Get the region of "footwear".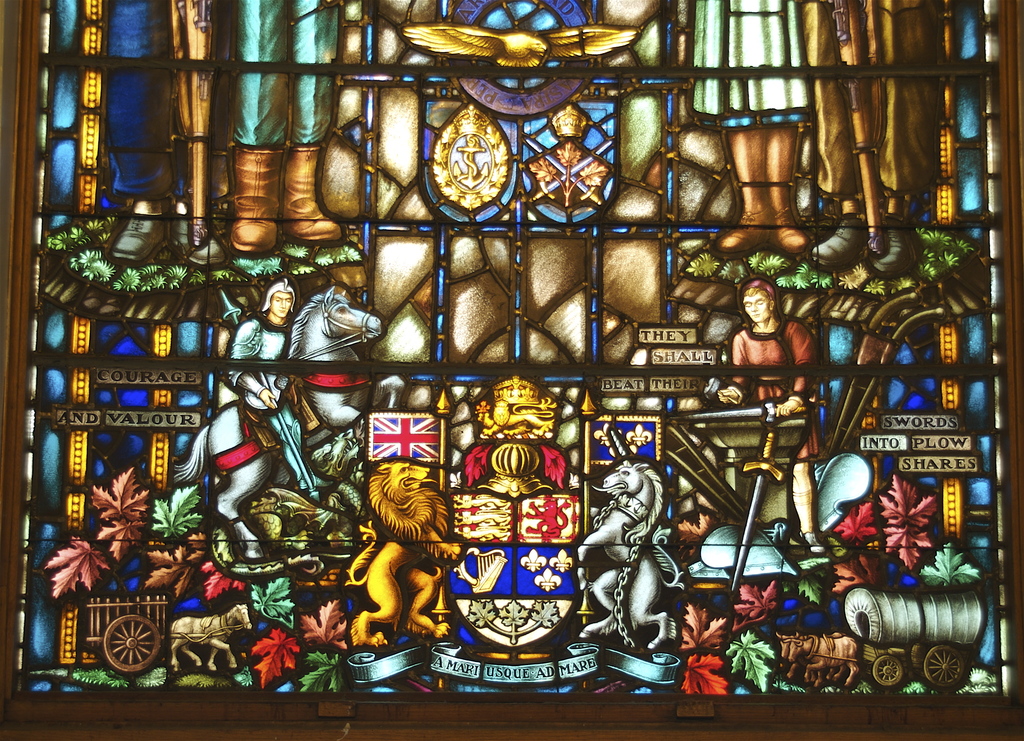
bbox=(304, 474, 332, 488).
